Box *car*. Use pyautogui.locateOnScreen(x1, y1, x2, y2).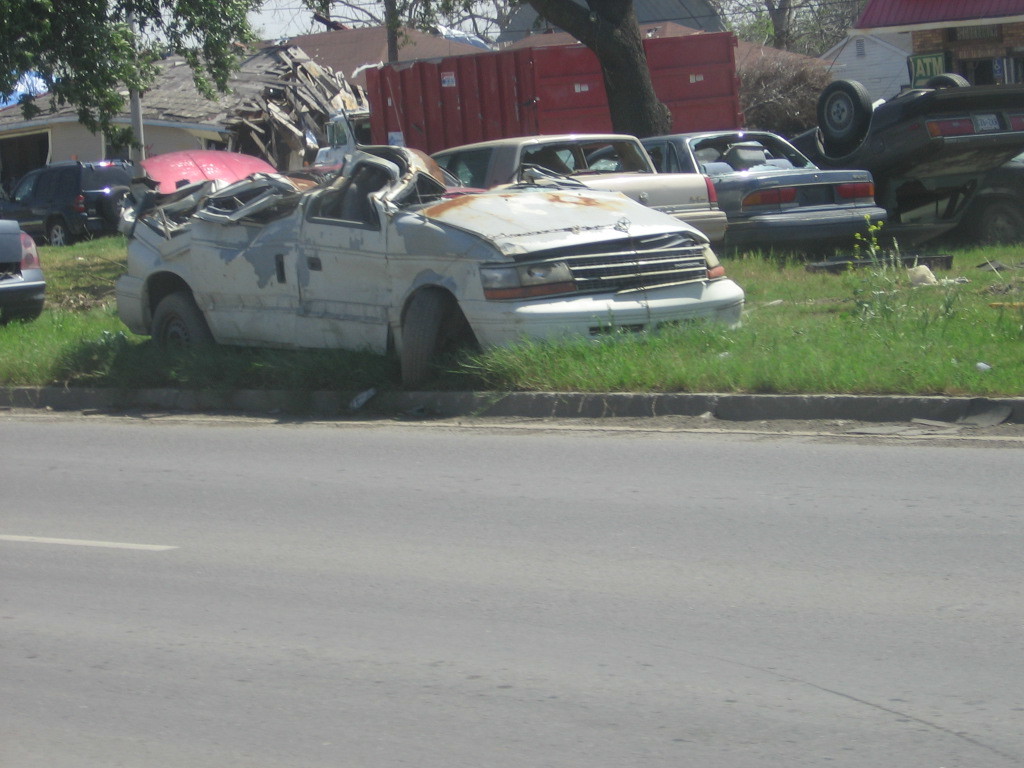
pyautogui.locateOnScreen(9, 160, 141, 250).
